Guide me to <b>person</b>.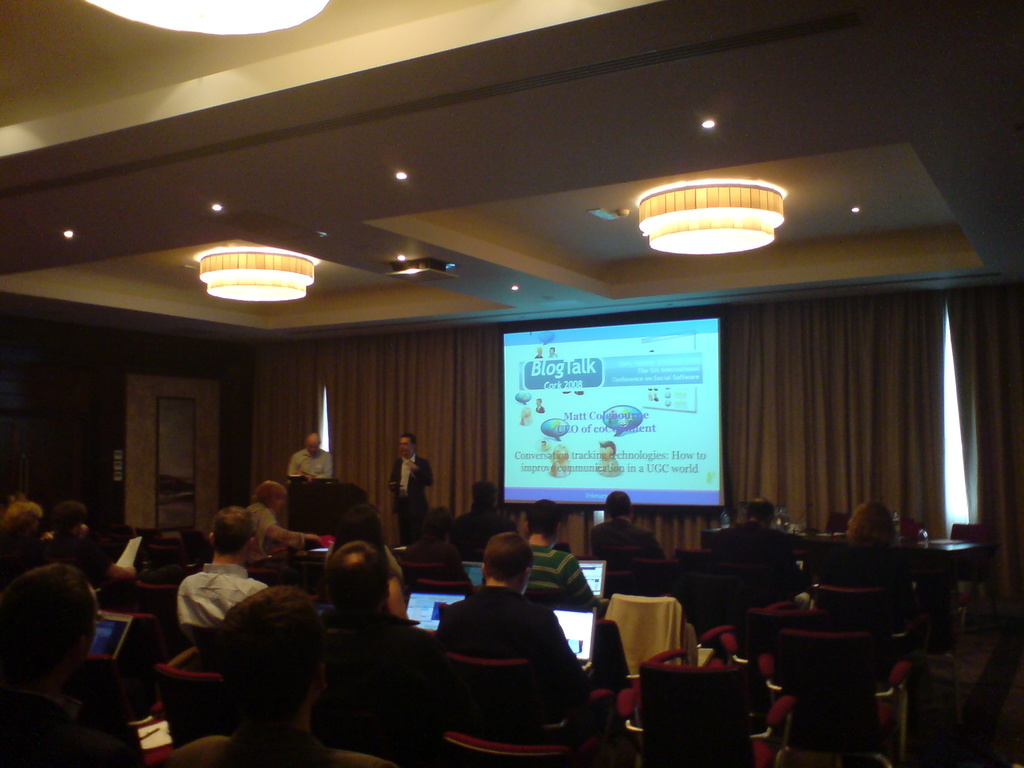
Guidance: (716,495,801,575).
